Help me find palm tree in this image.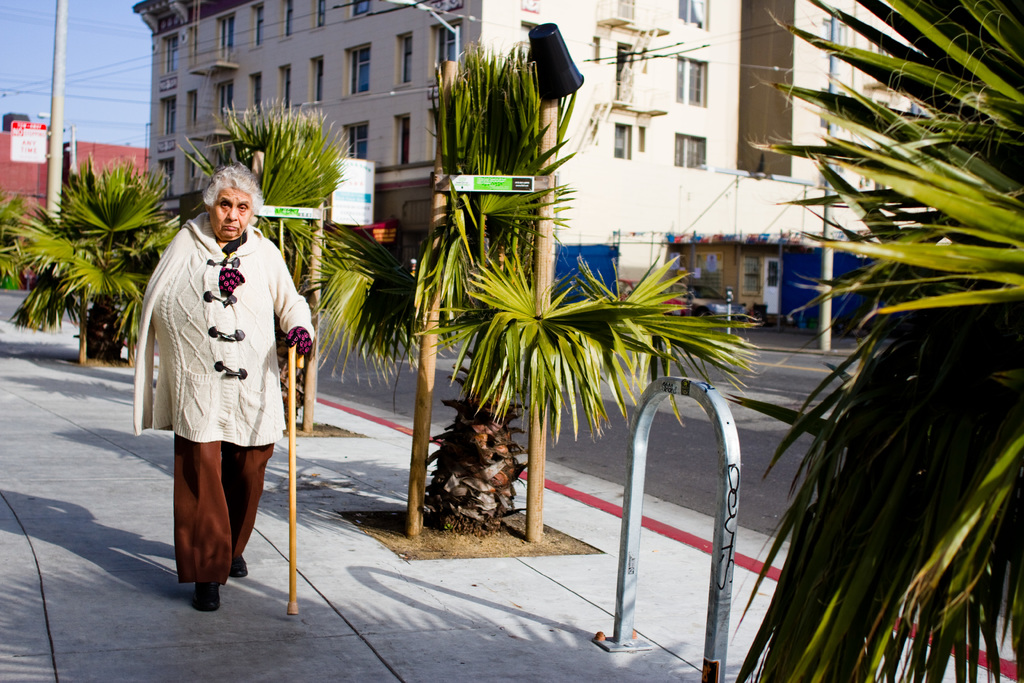
Found it: {"left": 424, "top": 41, "right": 534, "bottom": 445}.
